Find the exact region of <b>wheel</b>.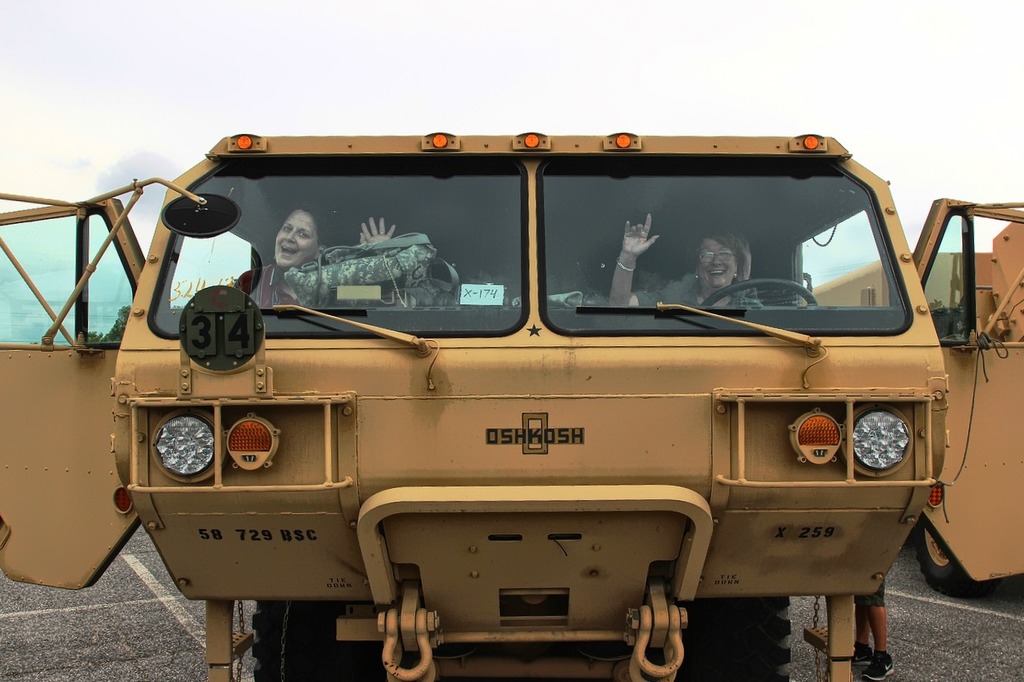
Exact region: pyautogui.locateOnScreen(921, 527, 990, 600).
